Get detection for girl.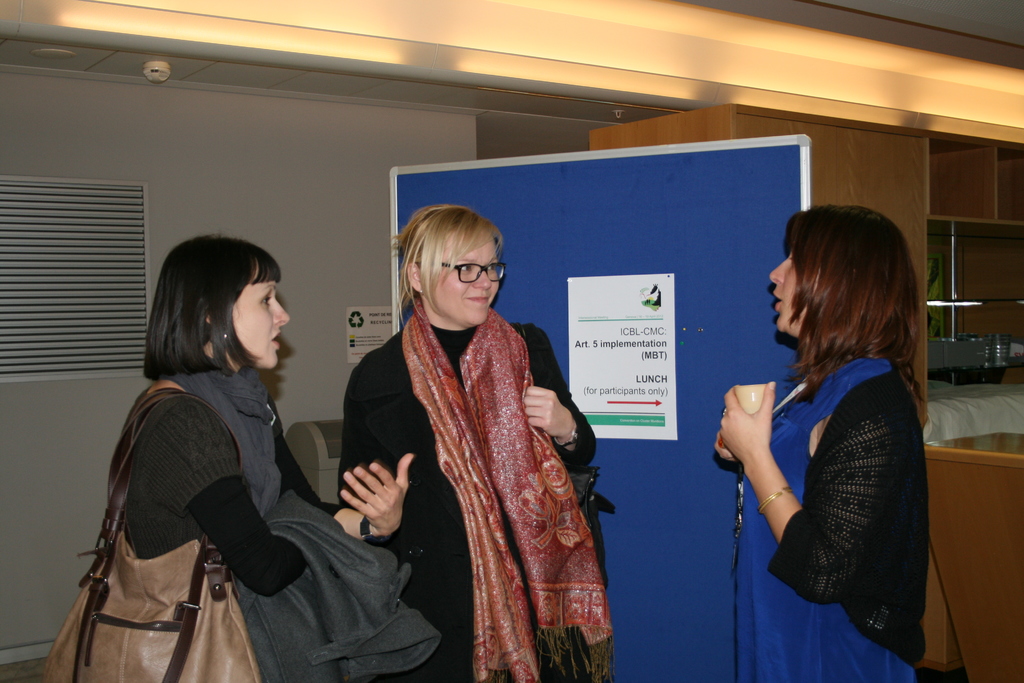
Detection: <bbox>343, 209, 596, 674</bbox>.
